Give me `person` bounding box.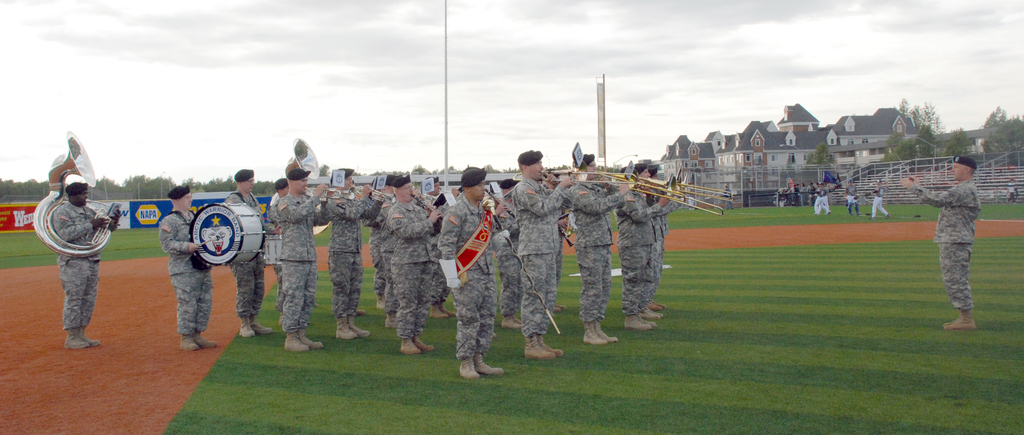
(910, 154, 976, 328).
